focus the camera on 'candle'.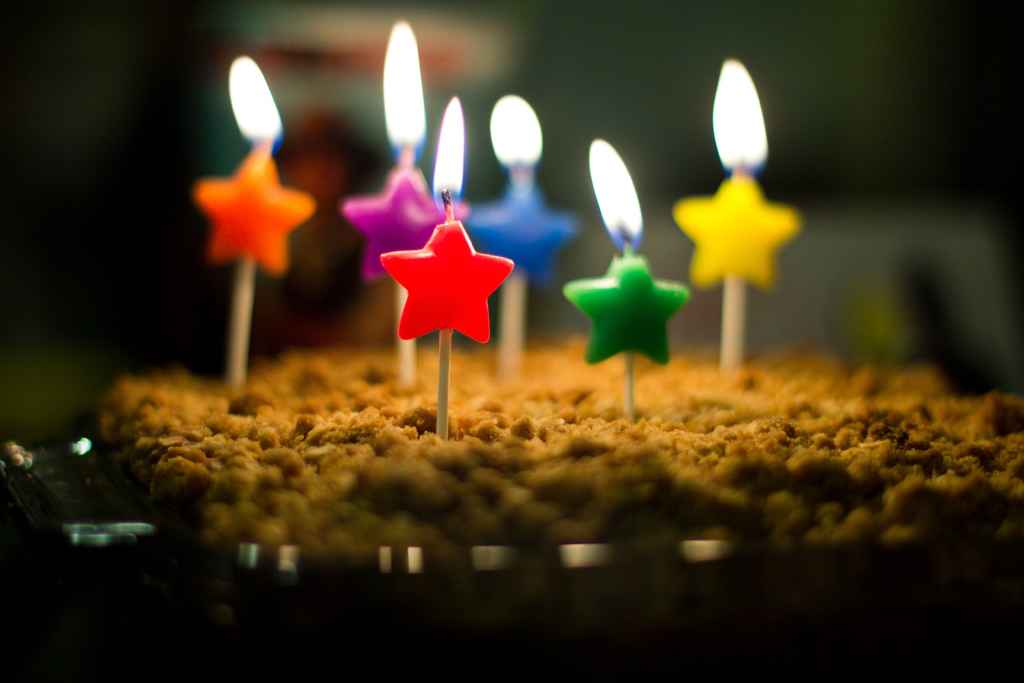
Focus region: detection(562, 140, 691, 363).
